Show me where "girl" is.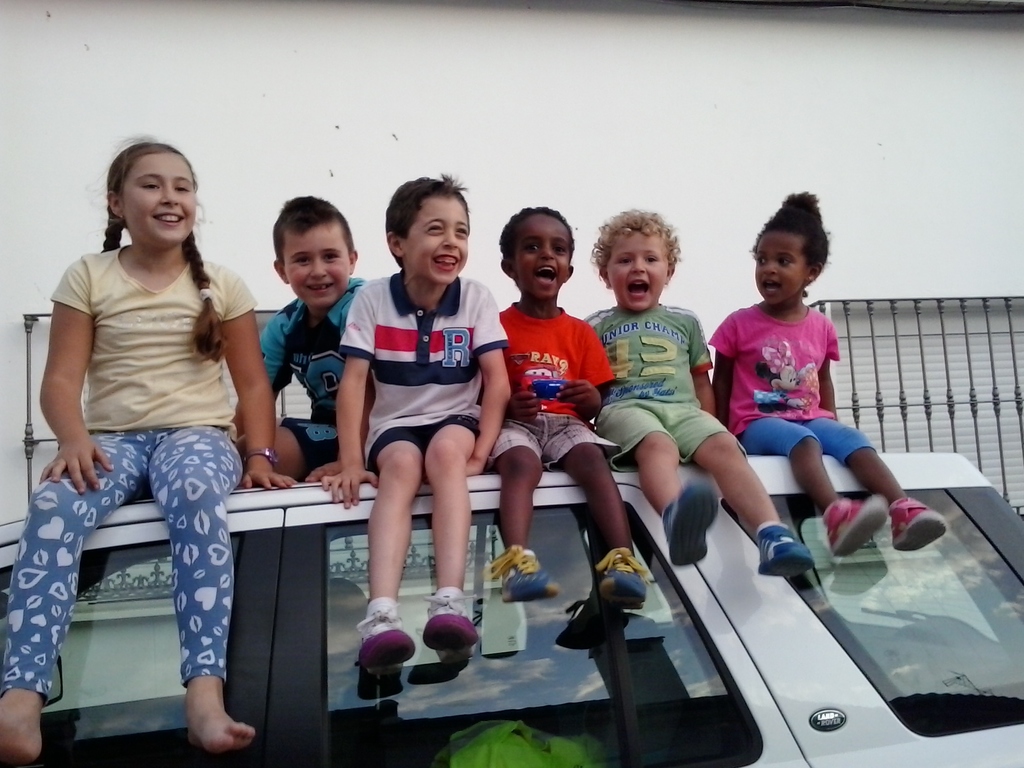
"girl" is at box(572, 208, 804, 580).
